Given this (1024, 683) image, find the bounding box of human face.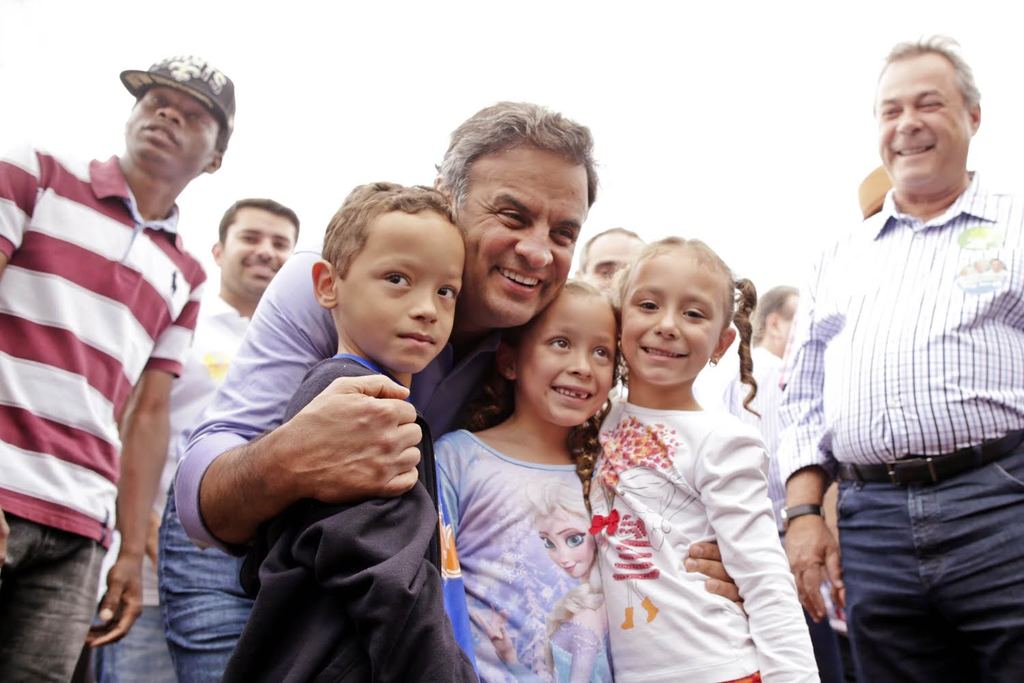
[left=225, top=208, right=296, bottom=295].
